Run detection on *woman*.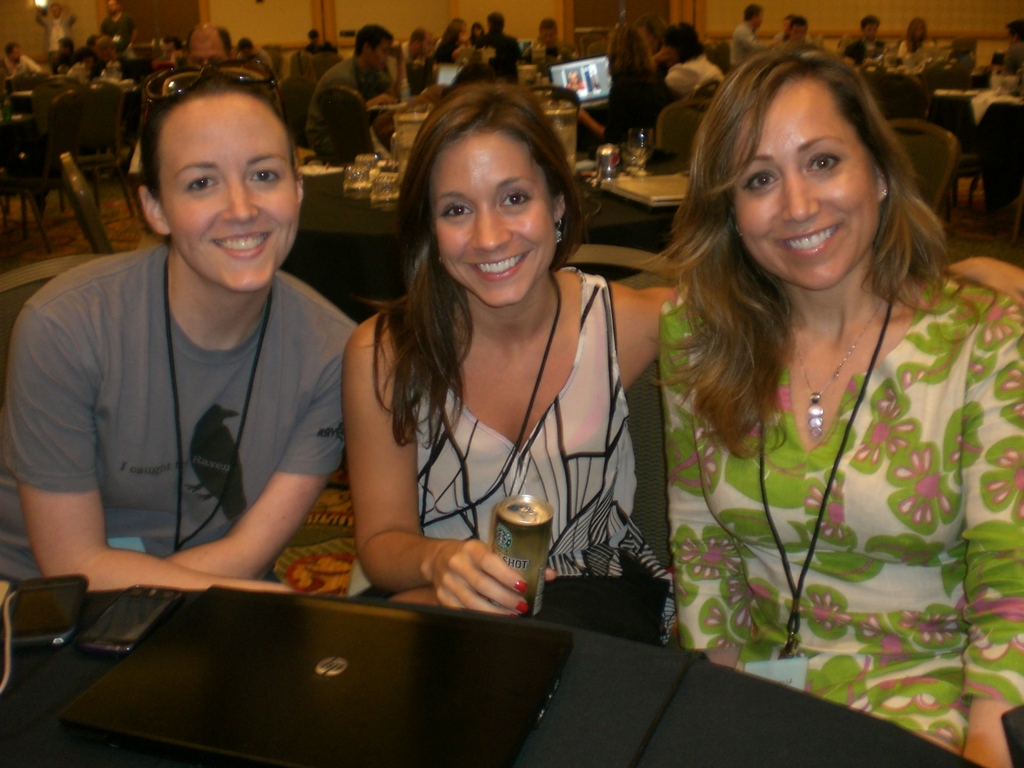
Result: (left=67, top=46, right=99, bottom=80).
